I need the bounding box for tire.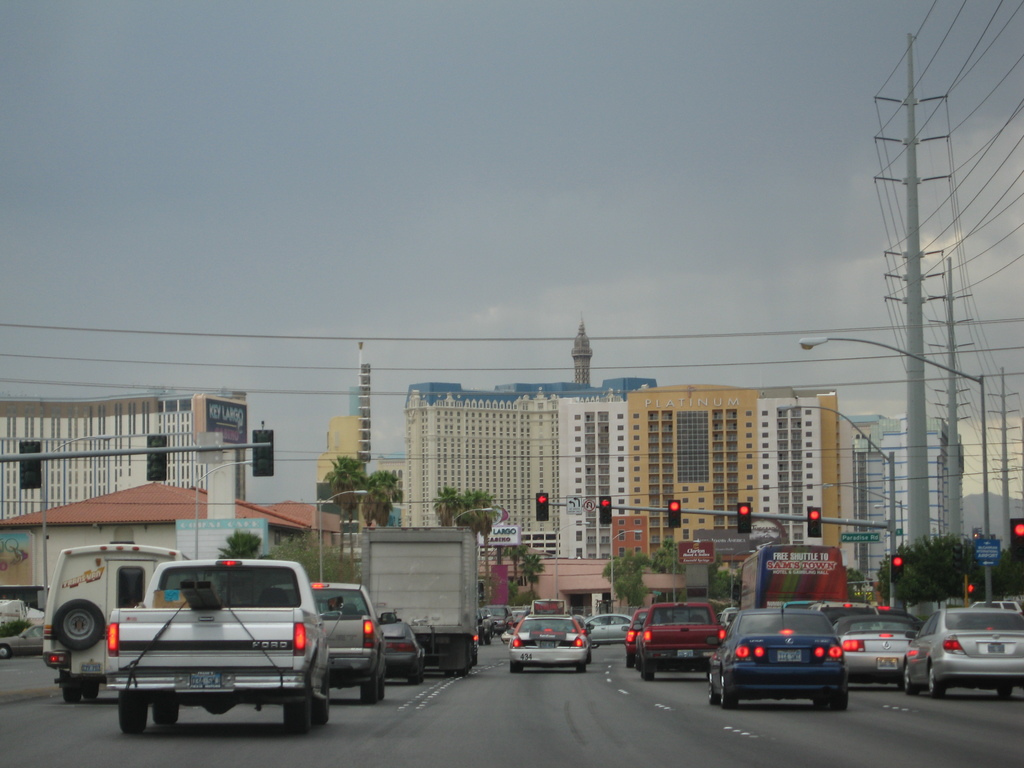
Here it is: box=[359, 675, 379, 703].
